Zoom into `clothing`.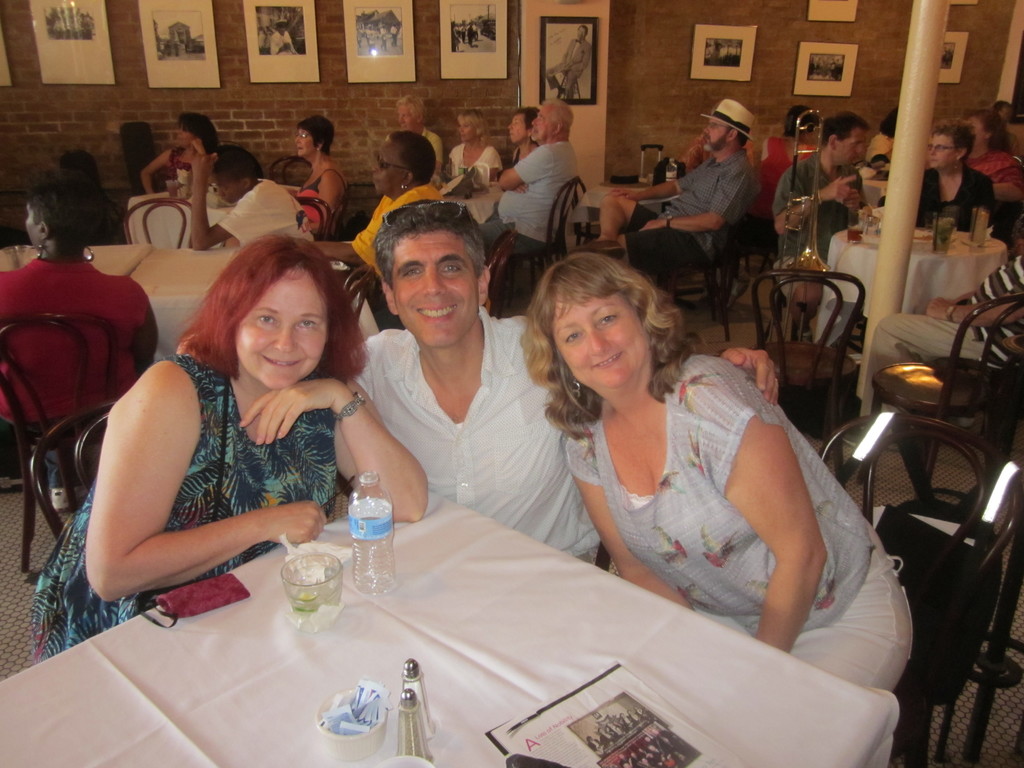
Zoom target: detection(493, 131, 580, 238).
